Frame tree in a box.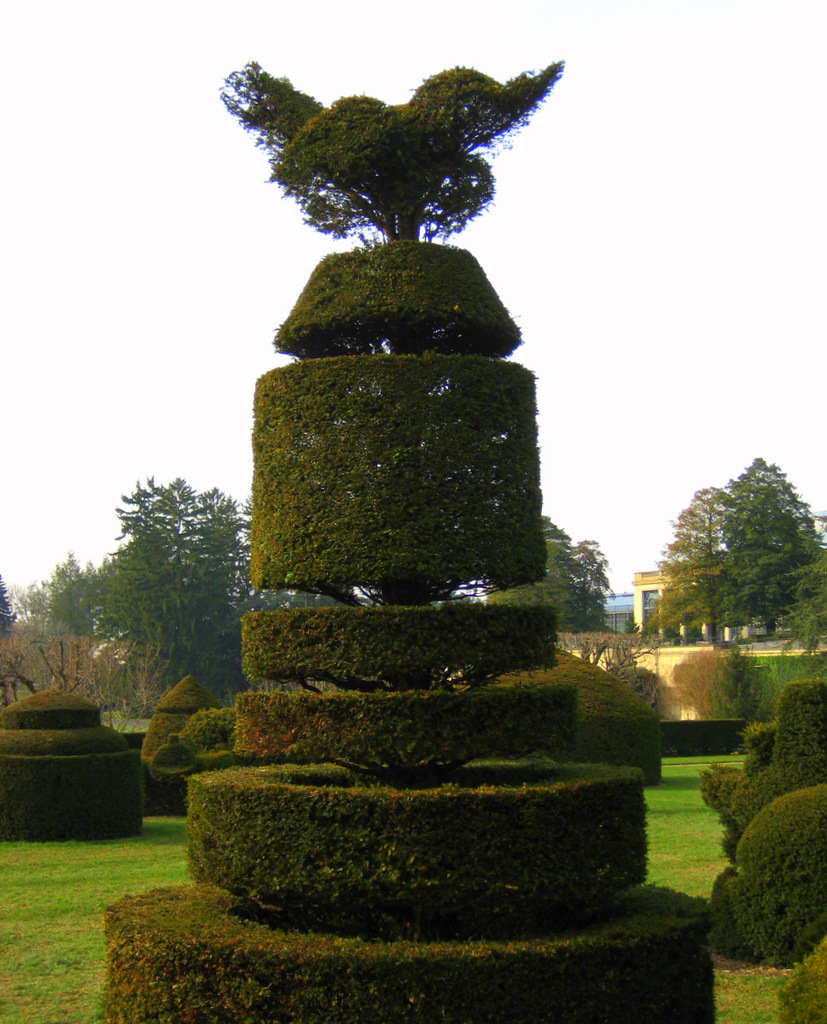
[219,70,556,247].
